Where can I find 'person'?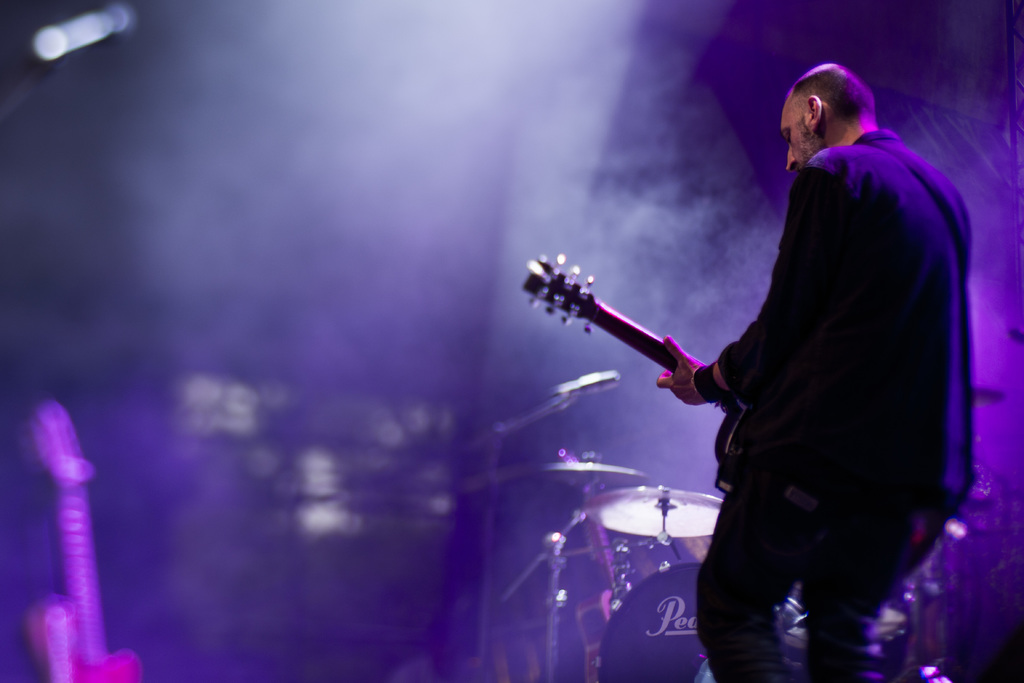
You can find it at <region>657, 62, 981, 682</region>.
